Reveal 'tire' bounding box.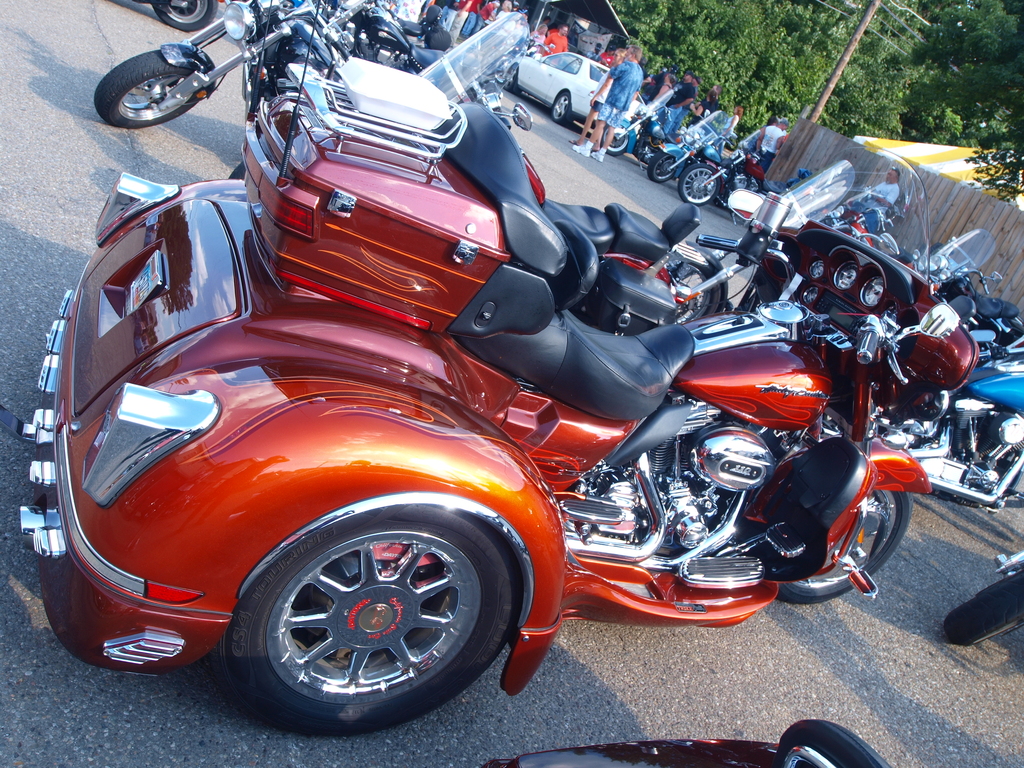
Revealed: [504,67,518,91].
